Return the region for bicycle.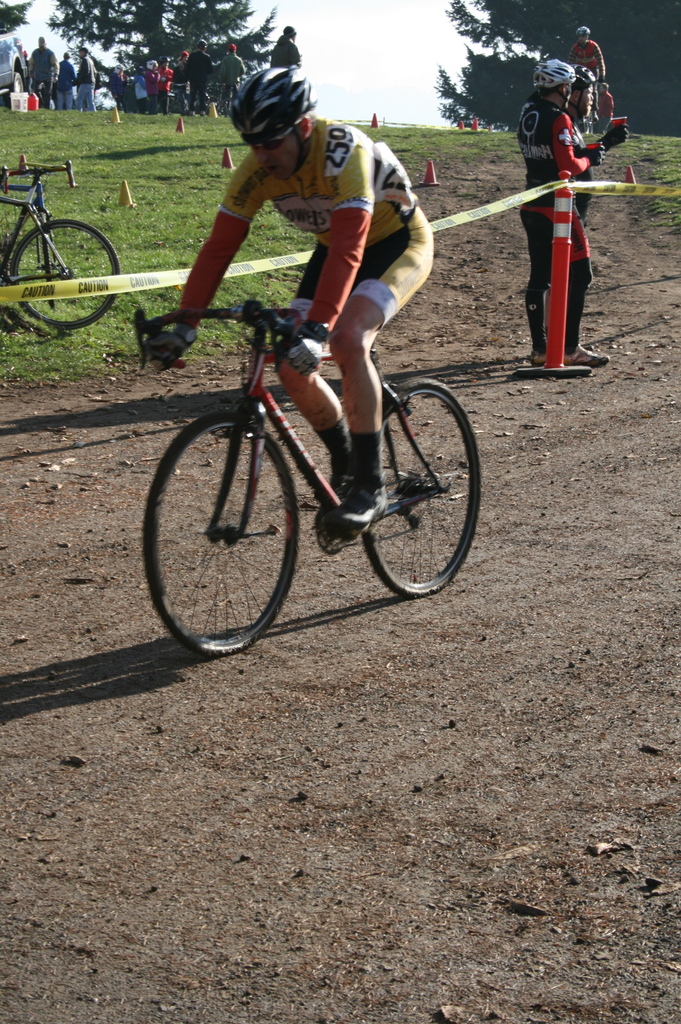
l=123, t=257, r=483, b=659.
